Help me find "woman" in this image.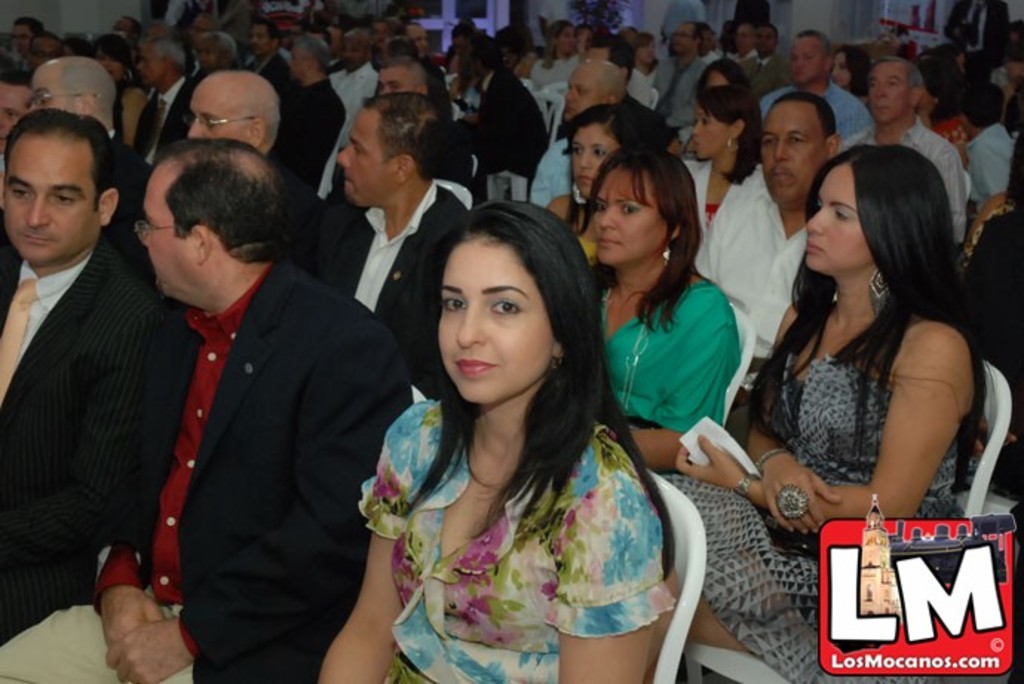
Found it: region(681, 76, 766, 230).
